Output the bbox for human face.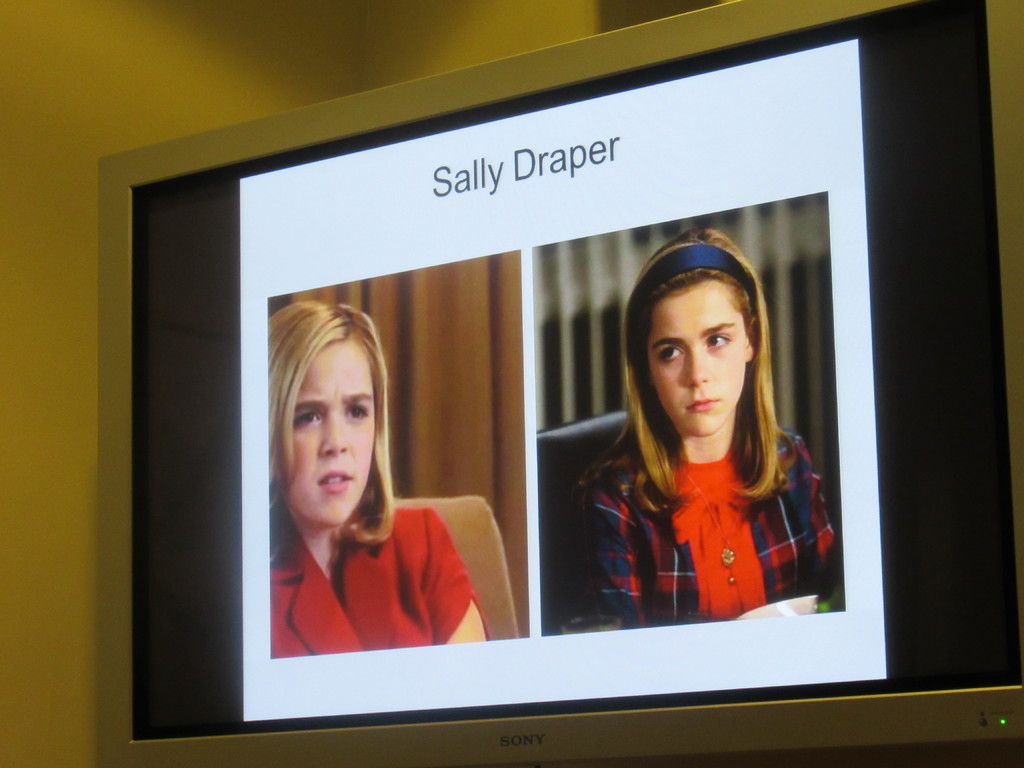
{"left": 648, "top": 278, "right": 746, "bottom": 436}.
